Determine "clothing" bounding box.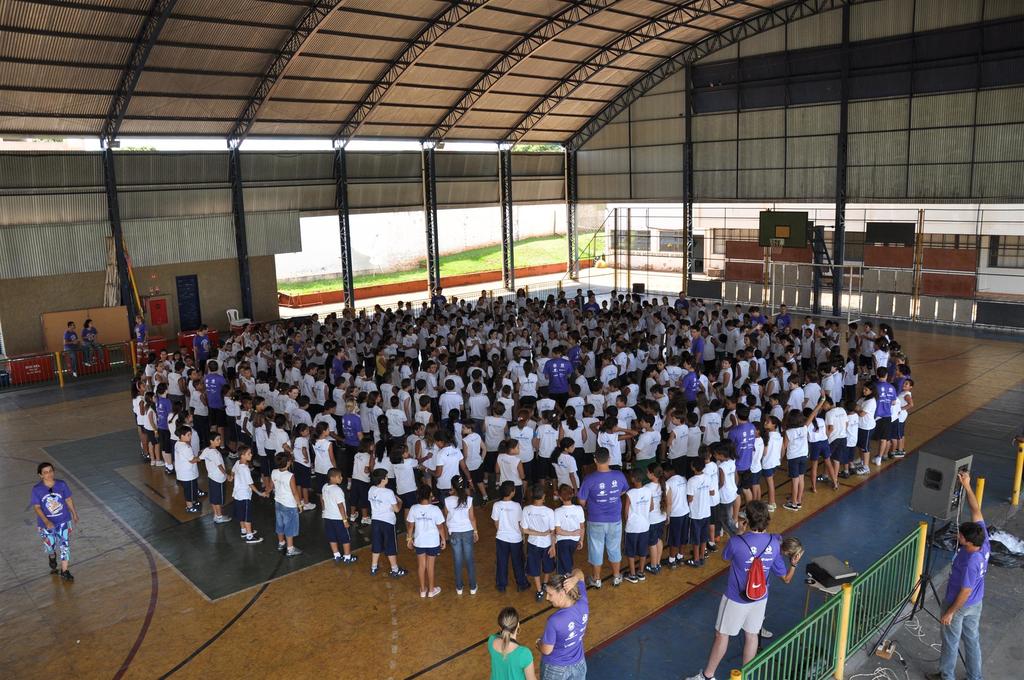
Determined: 488,633,534,679.
